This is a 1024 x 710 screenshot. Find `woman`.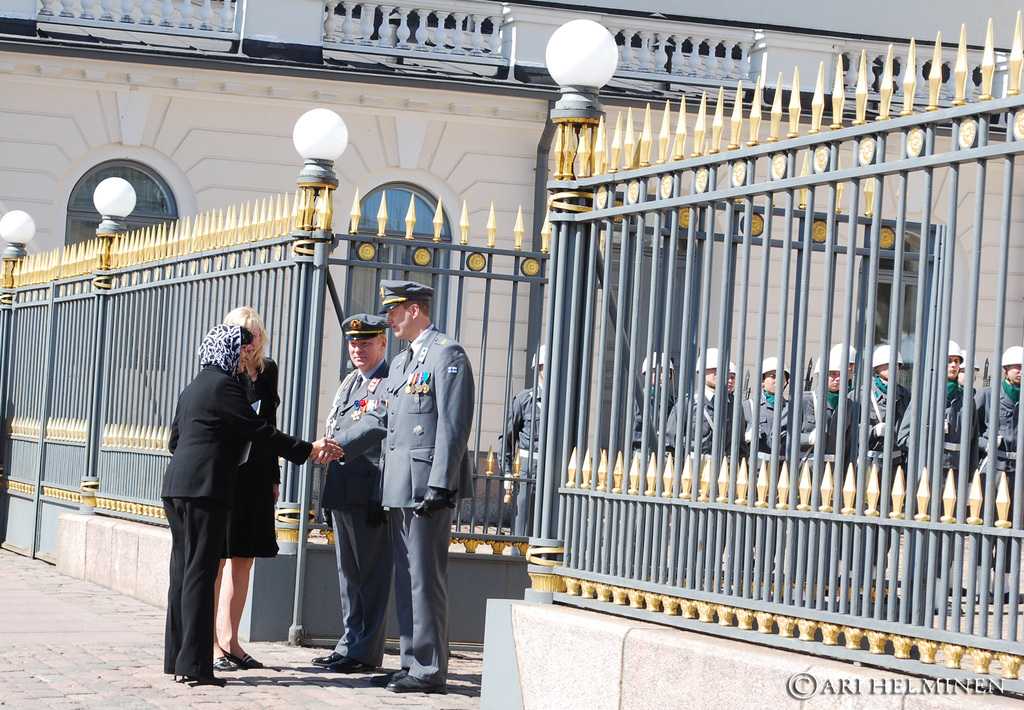
Bounding box: (158,325,343,683).
